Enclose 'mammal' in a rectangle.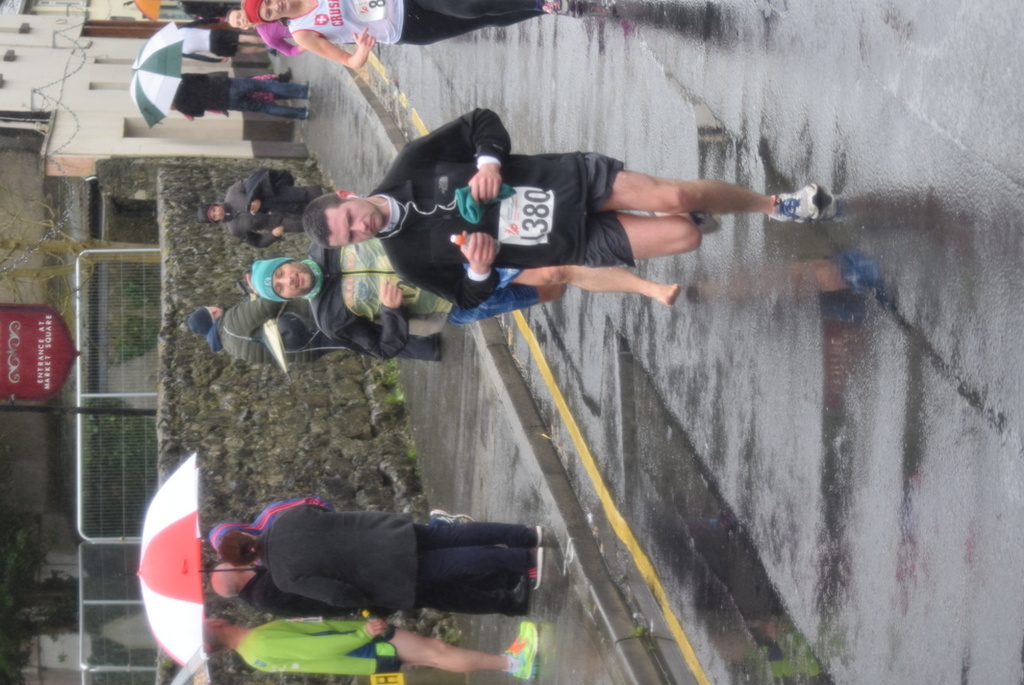
l=304, t=105, r=834, b=311.
